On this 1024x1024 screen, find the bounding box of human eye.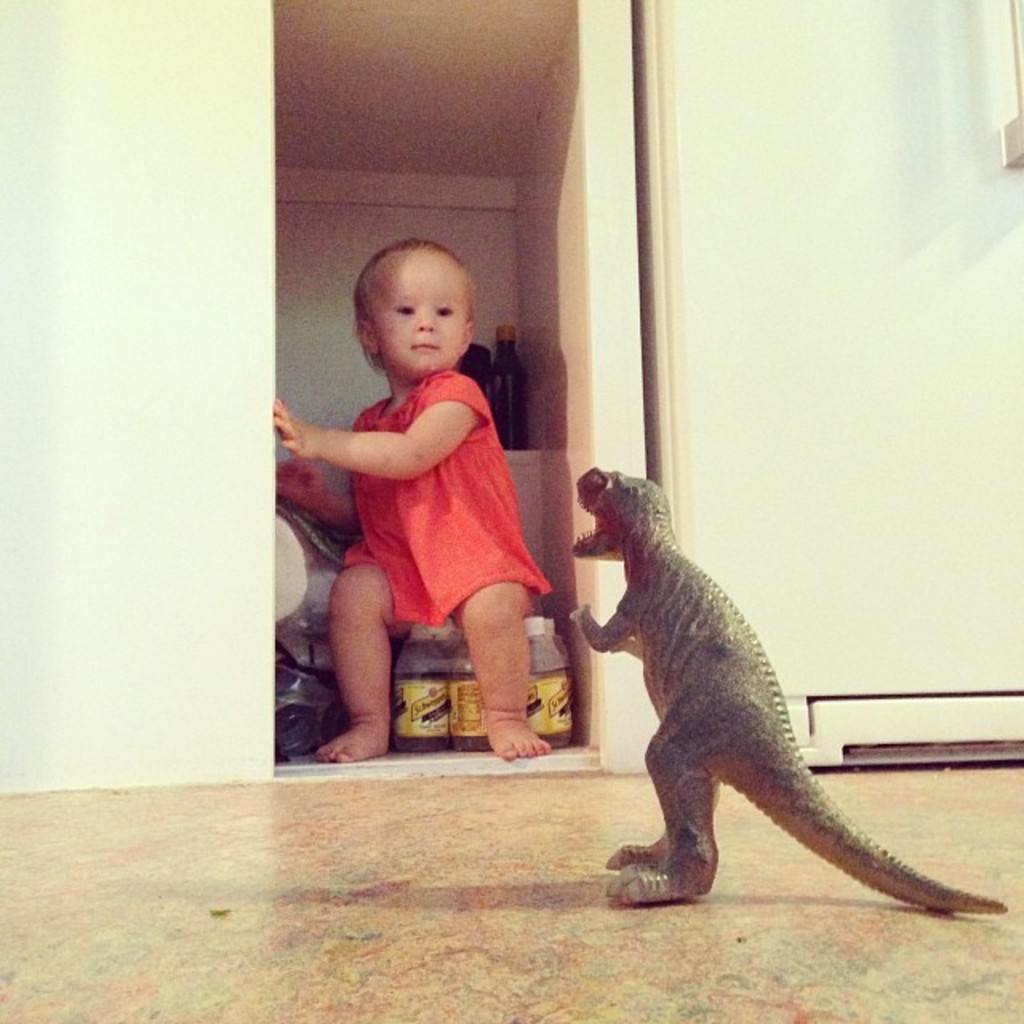
Bounding box: 392/301/418/318.
